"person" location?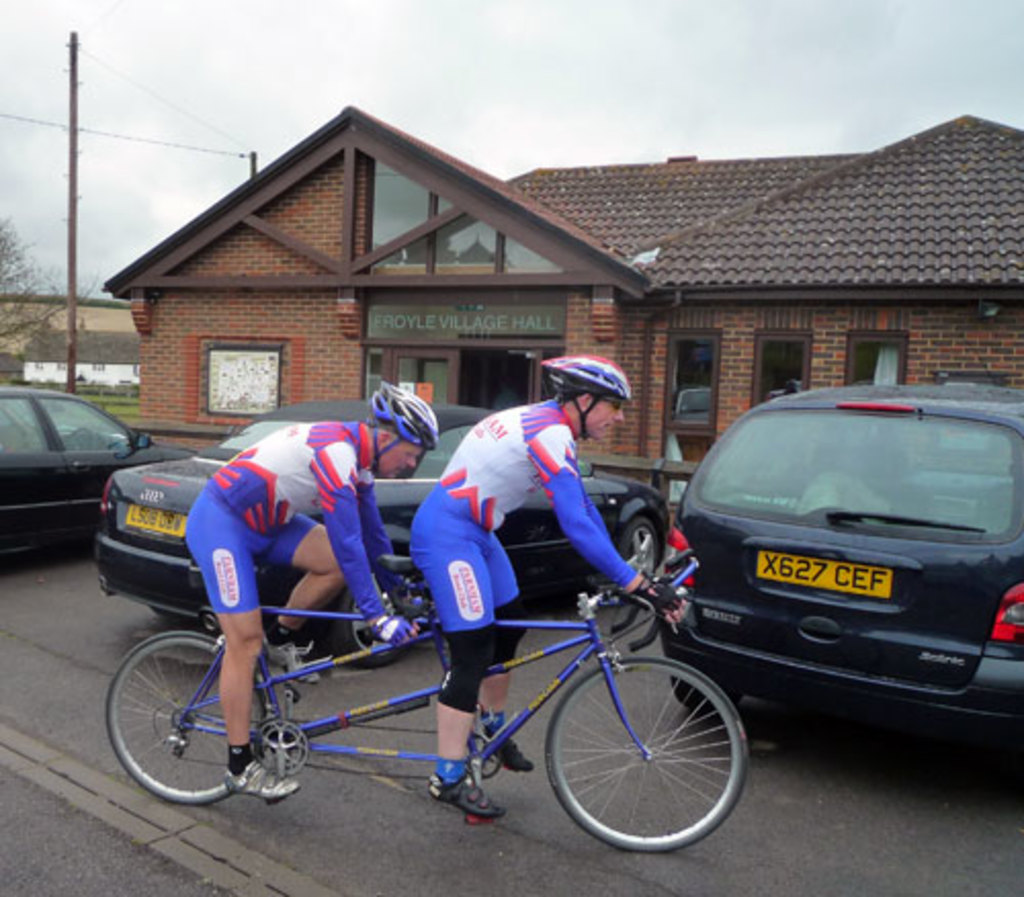
detection(416, 358, 668, 815)
